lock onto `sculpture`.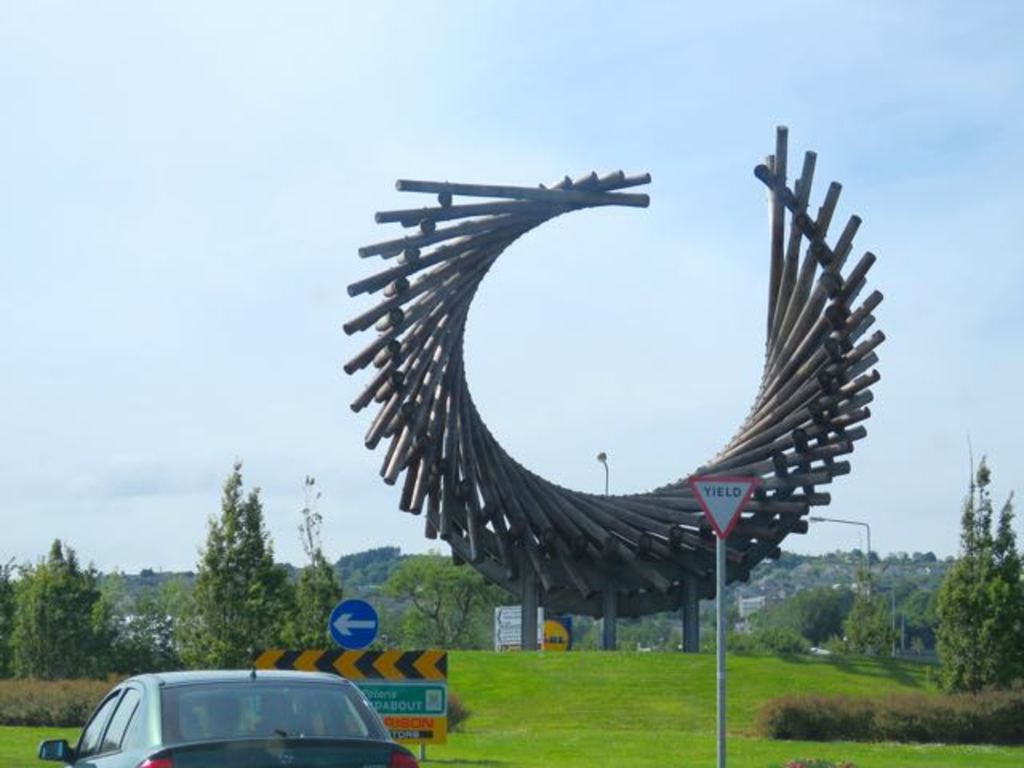
Locked: <region>338, 122, 885, 611</region>.
